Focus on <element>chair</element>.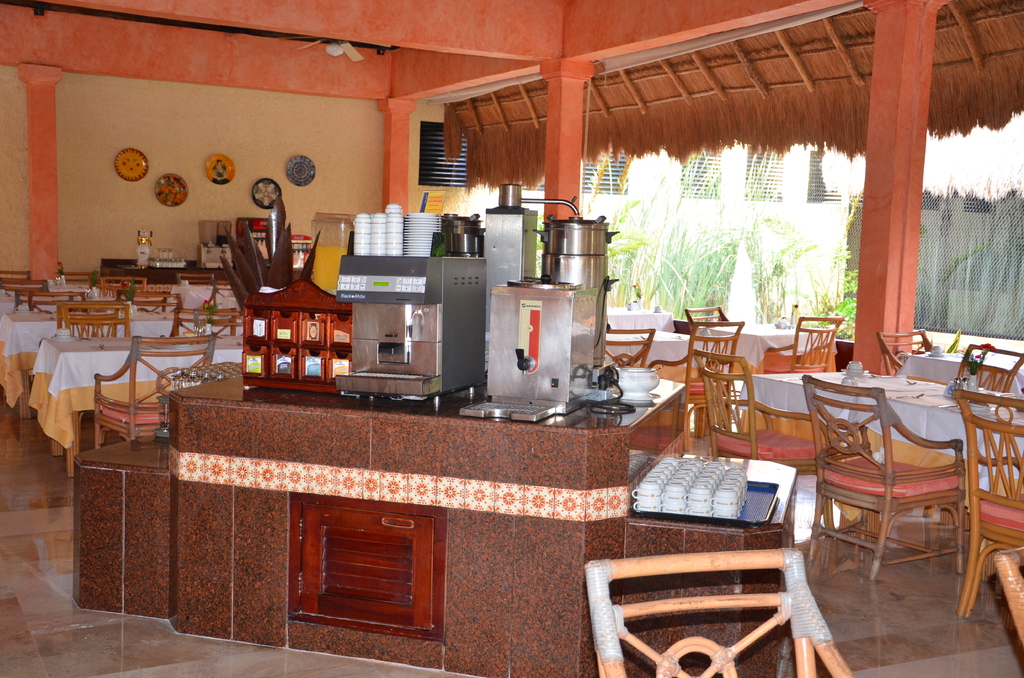
Focused at bbox(954, 385, 1023, 624).
